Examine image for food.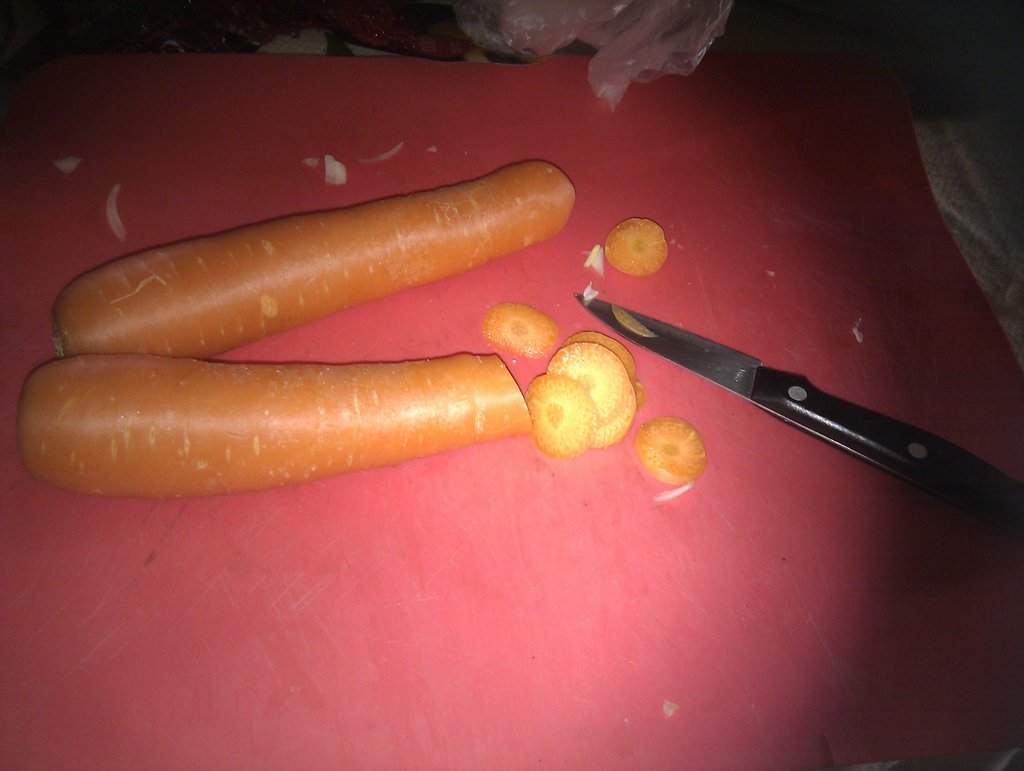
Examination result: <region>522, 368, 596, 459</region>.
